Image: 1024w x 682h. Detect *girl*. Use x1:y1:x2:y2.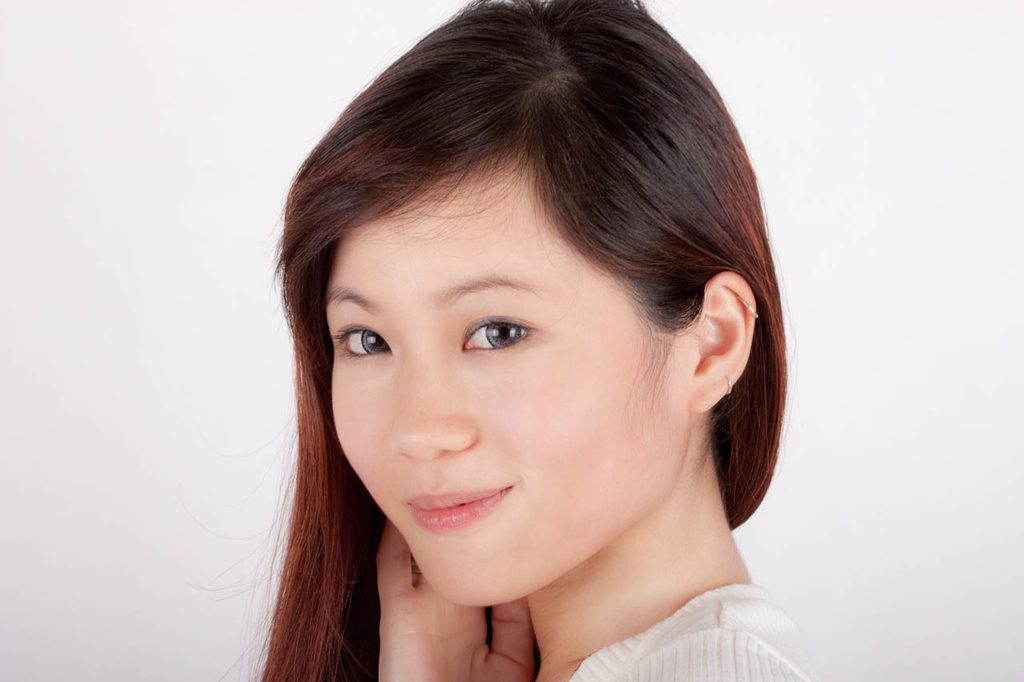
239:0:824:681.
